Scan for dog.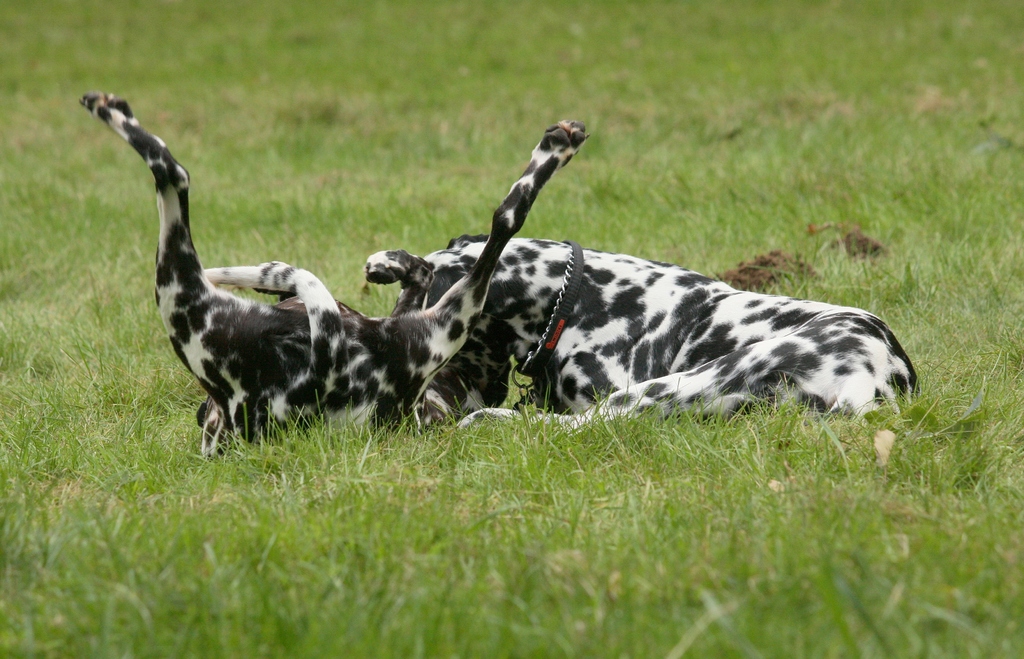
Scan result: region(365, 227, 922, 421).
